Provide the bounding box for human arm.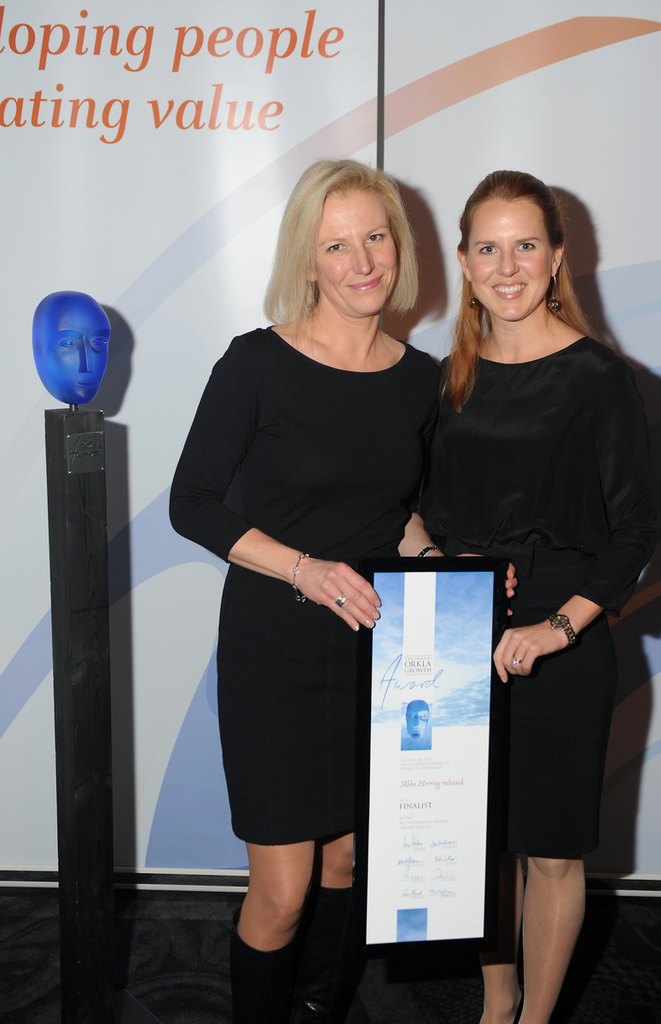
507, 362, 660, 684.
